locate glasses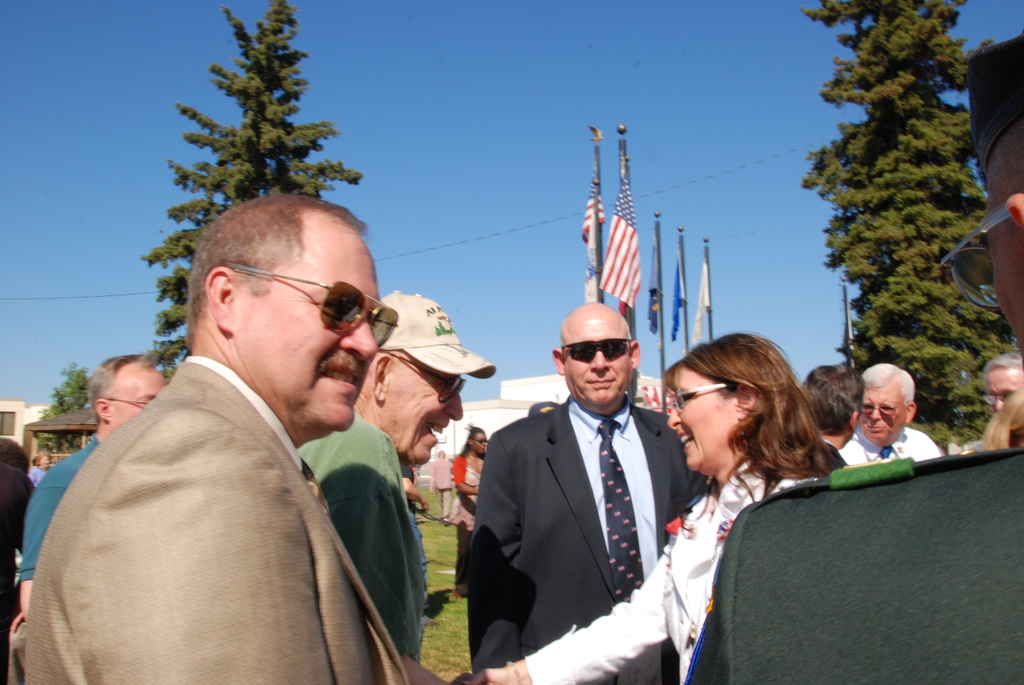
locate(239, 277, 380, 335)
